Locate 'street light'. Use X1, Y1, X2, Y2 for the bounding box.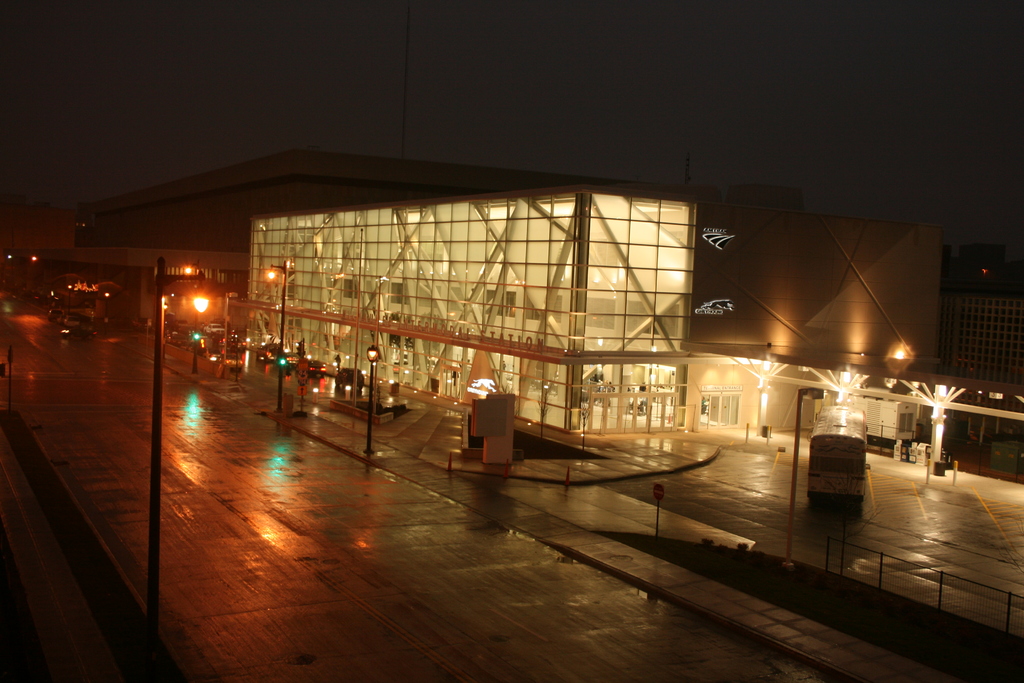
148, 253, 209, 632.
